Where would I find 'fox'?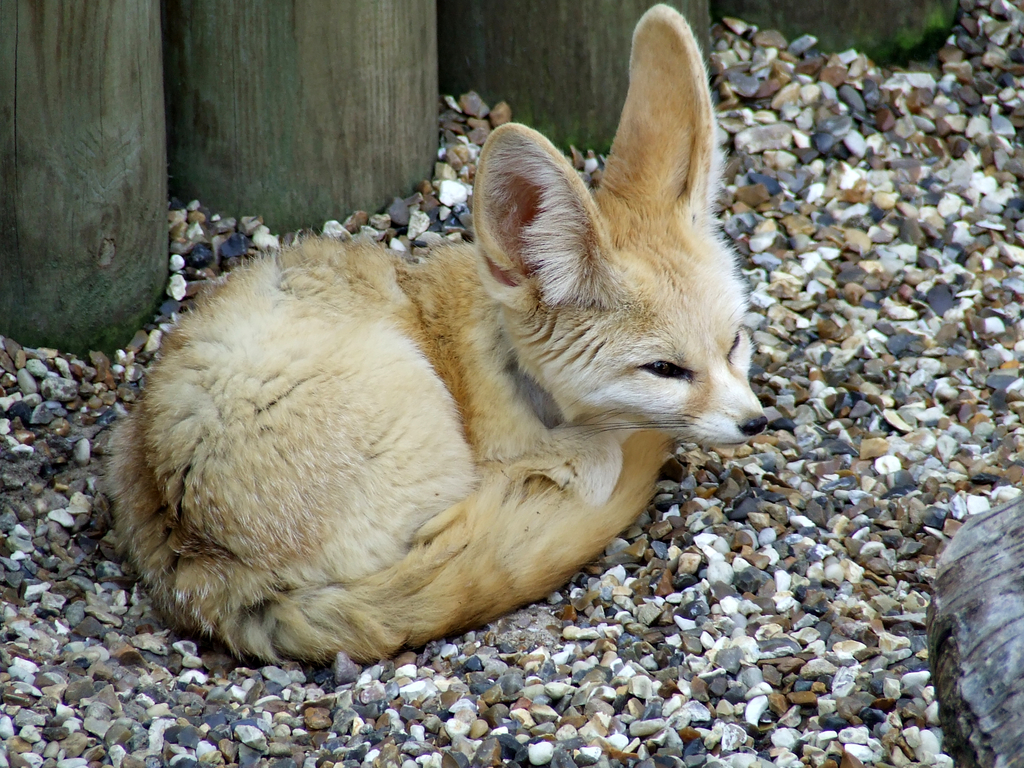
At box=[94, 0, 772, 666].
